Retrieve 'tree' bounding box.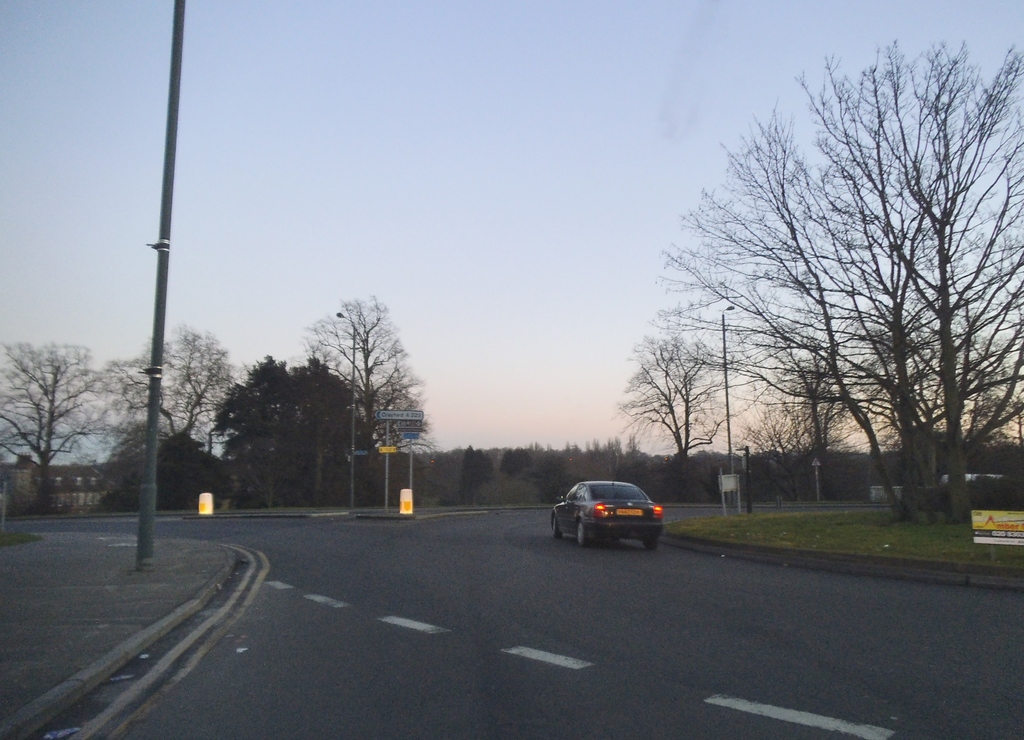
Bounding box: crop(663, 54, 991, 545).
